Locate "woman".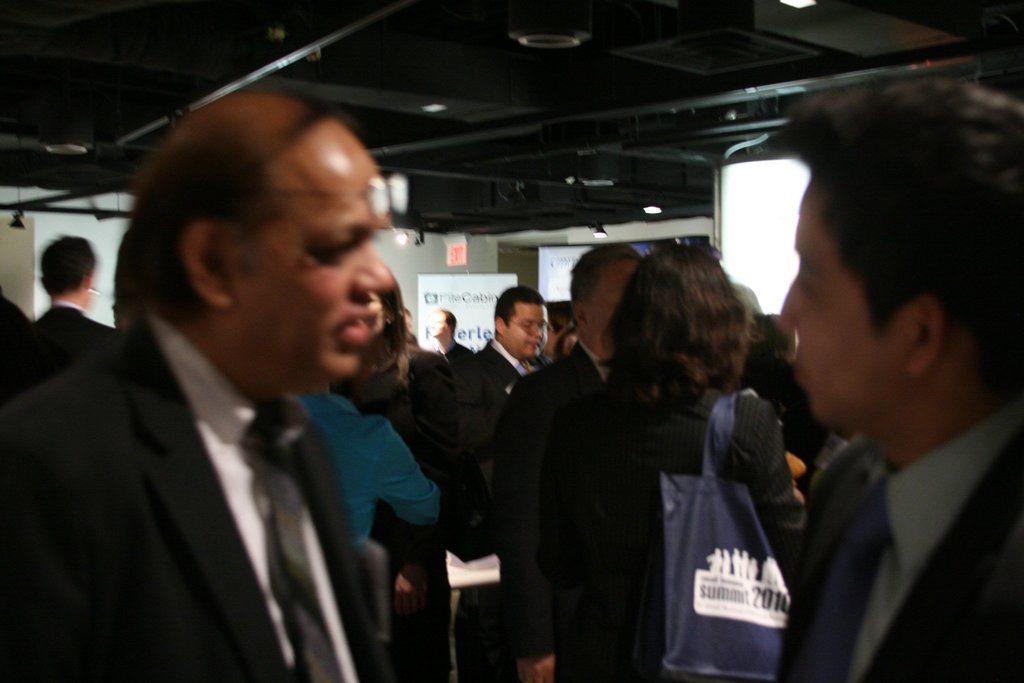
Bounding box: region(536, 236, 825, 669).
